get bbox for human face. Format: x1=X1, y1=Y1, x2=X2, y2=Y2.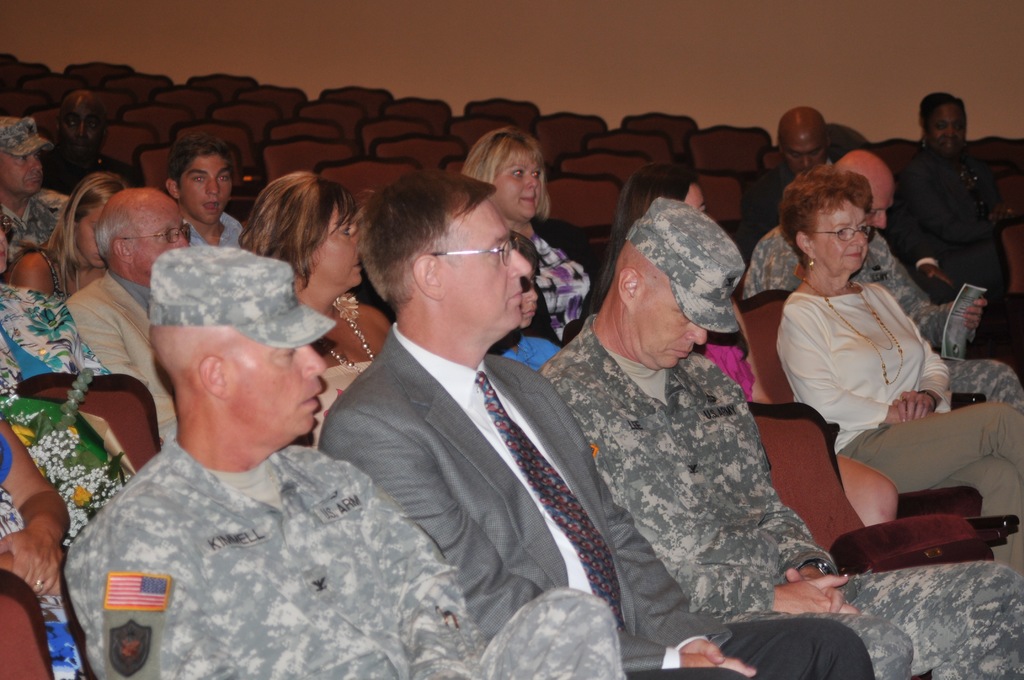
x1=815, y1=203, x2=866, y2=273.
